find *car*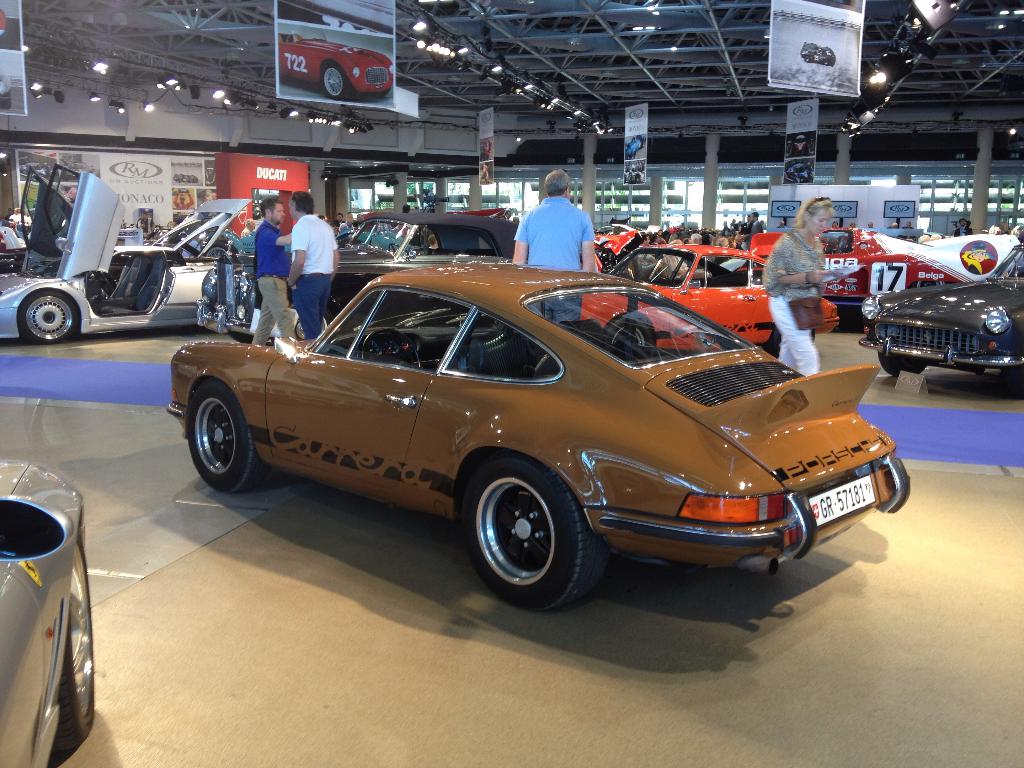
detection(277, 36, 396, 100)
